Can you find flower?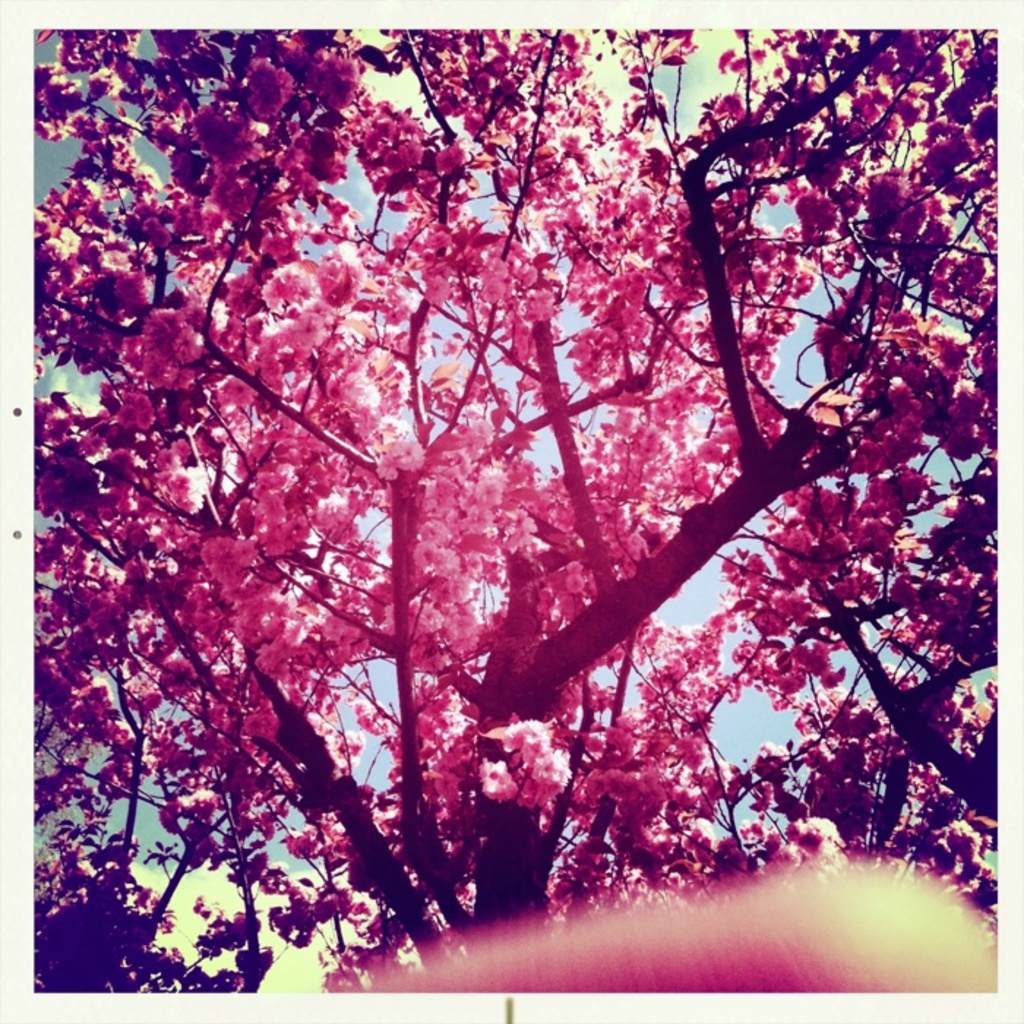
Yes, bounding box: bbox=(173, 329, 205, 357).
